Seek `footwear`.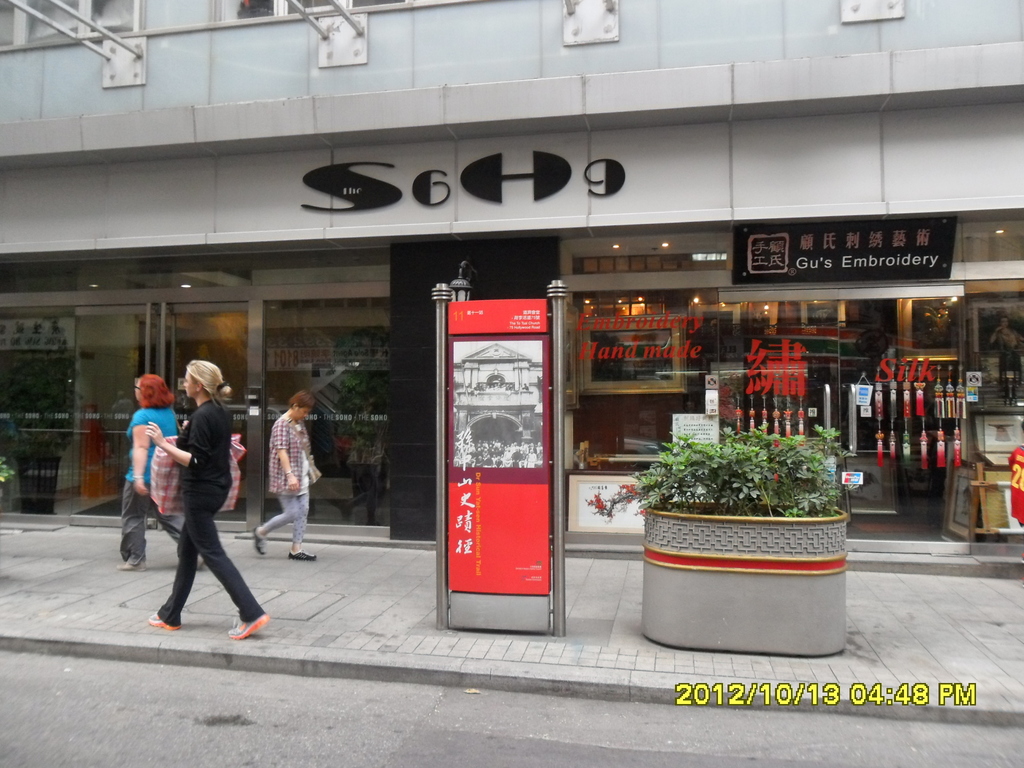
detection(255, 525, 270, 555).
